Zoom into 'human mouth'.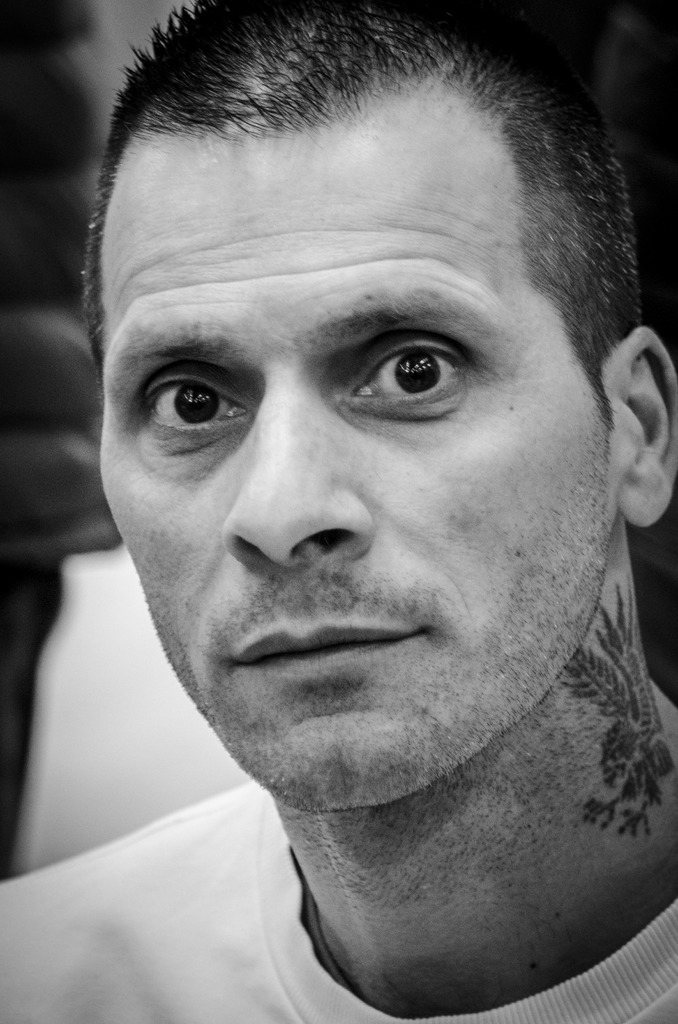
Zoom target: crop(230, 619, 424, 675).
